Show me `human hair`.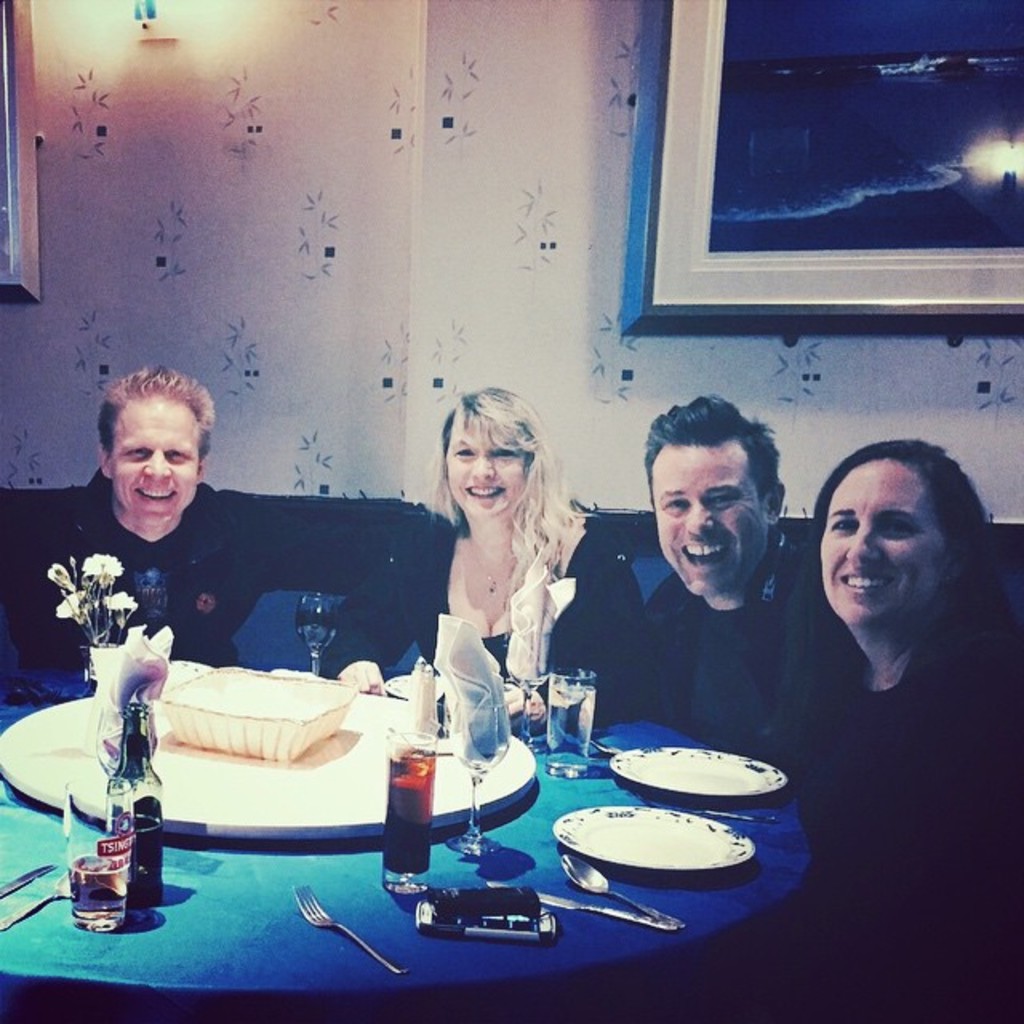
`human hair` is here: 643, 394, 782, 510.
